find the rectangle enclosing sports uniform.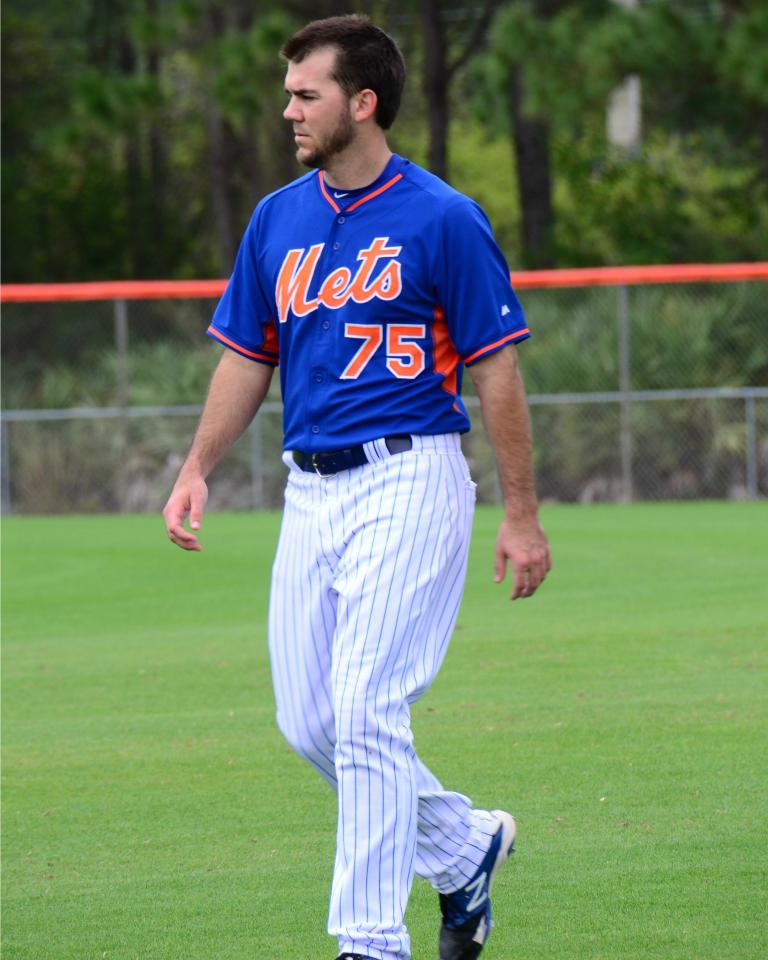
205,154,531,959.
